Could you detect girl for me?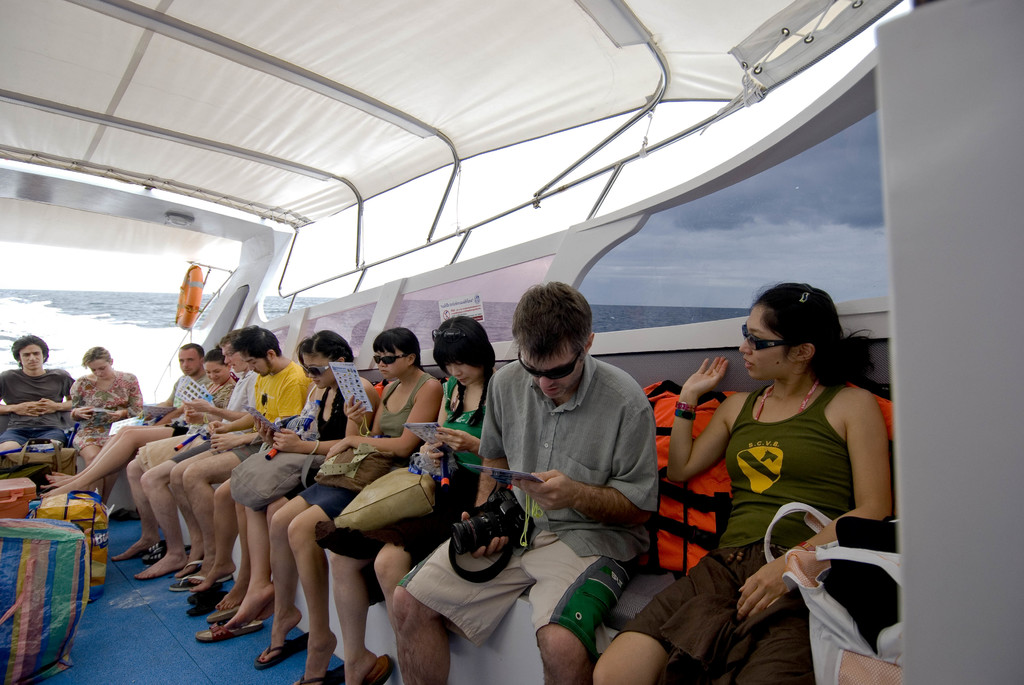
Detection result: [left=33, top=343, right=237, bottom=501].
